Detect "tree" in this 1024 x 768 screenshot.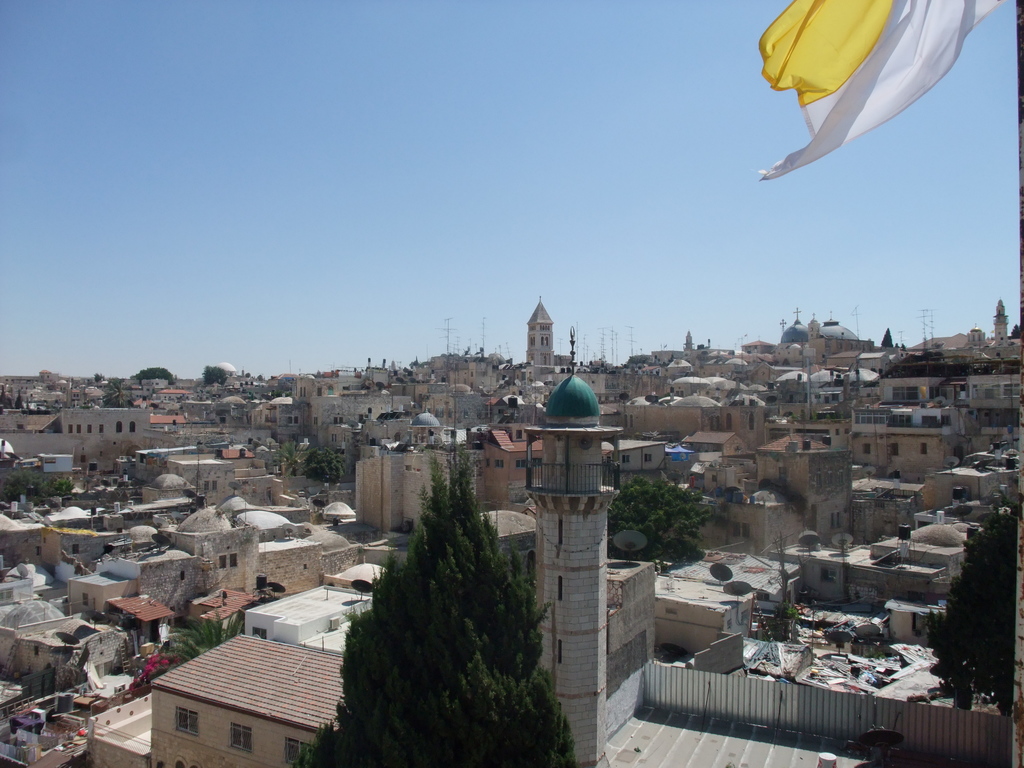
Detection: bbox(12, 394, 22, 408).
